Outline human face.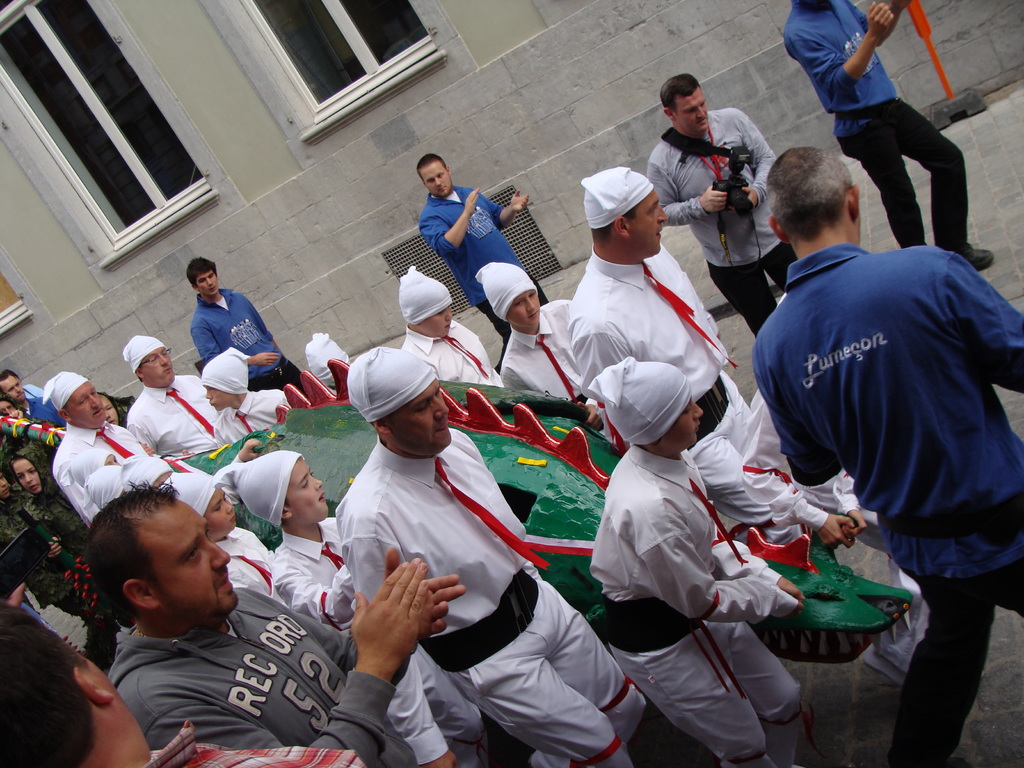
Outline: select_region(66, 387, 102, 424).
